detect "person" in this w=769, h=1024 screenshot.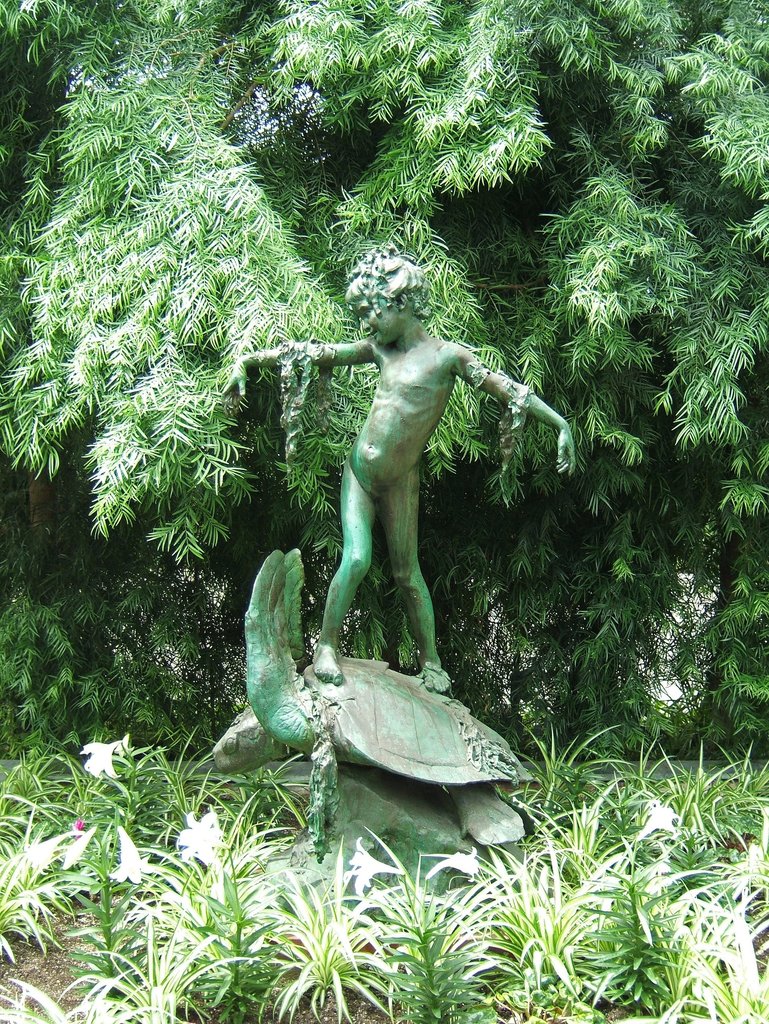
Detection: box(217, 241, 576, 689).
